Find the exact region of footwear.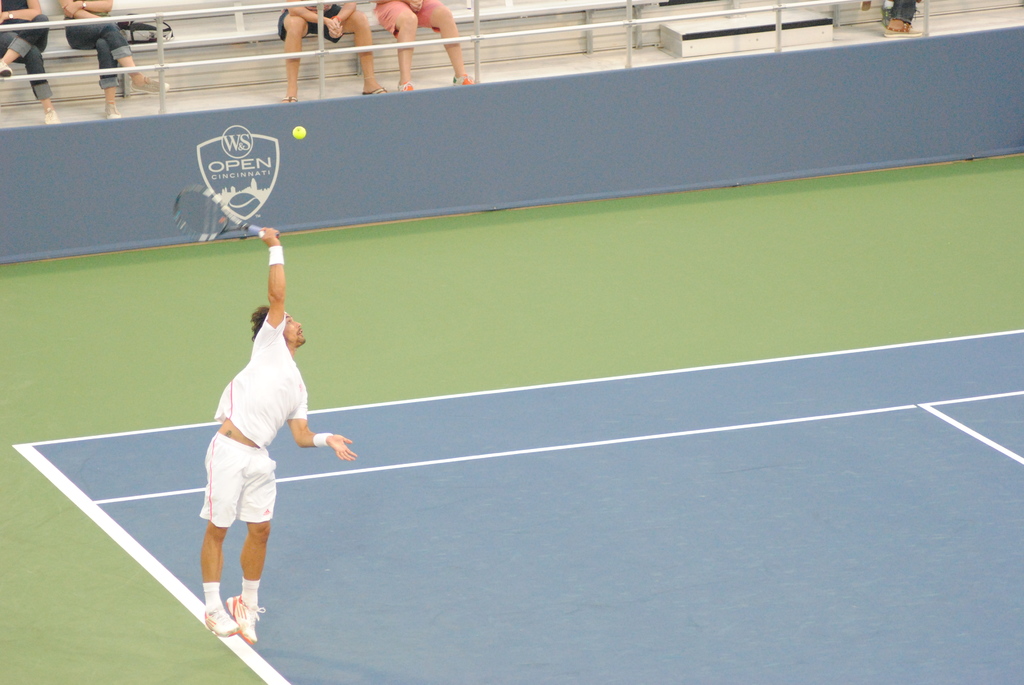
Exact region: bbox=[881, 20, 922, 36].
